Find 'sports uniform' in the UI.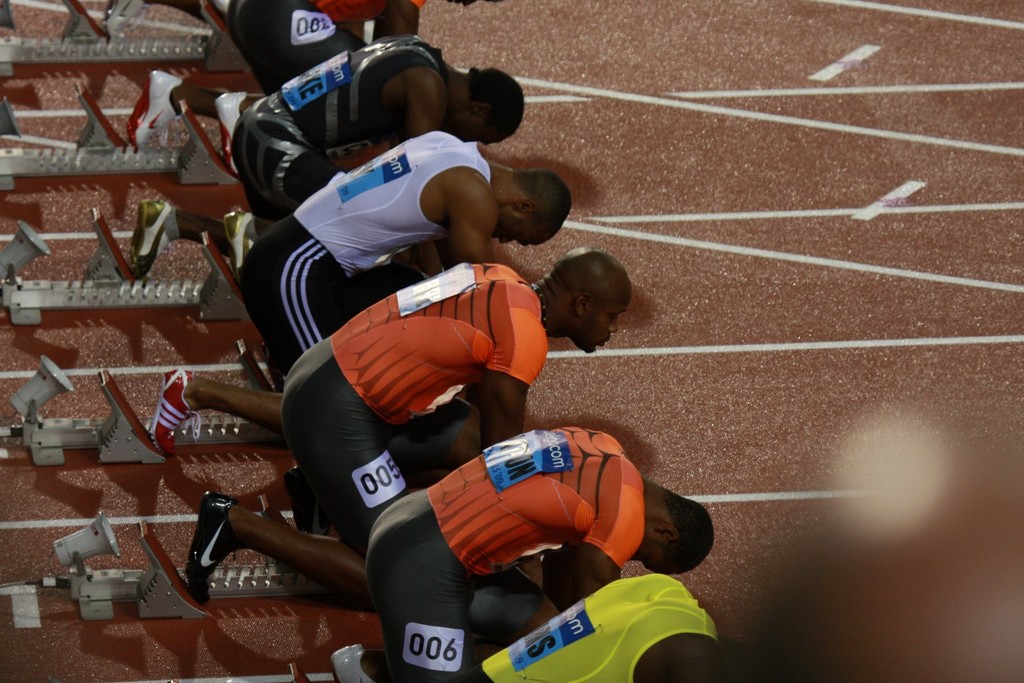
UI element at [x1=216, y1=124, x2=484, y2=401].
